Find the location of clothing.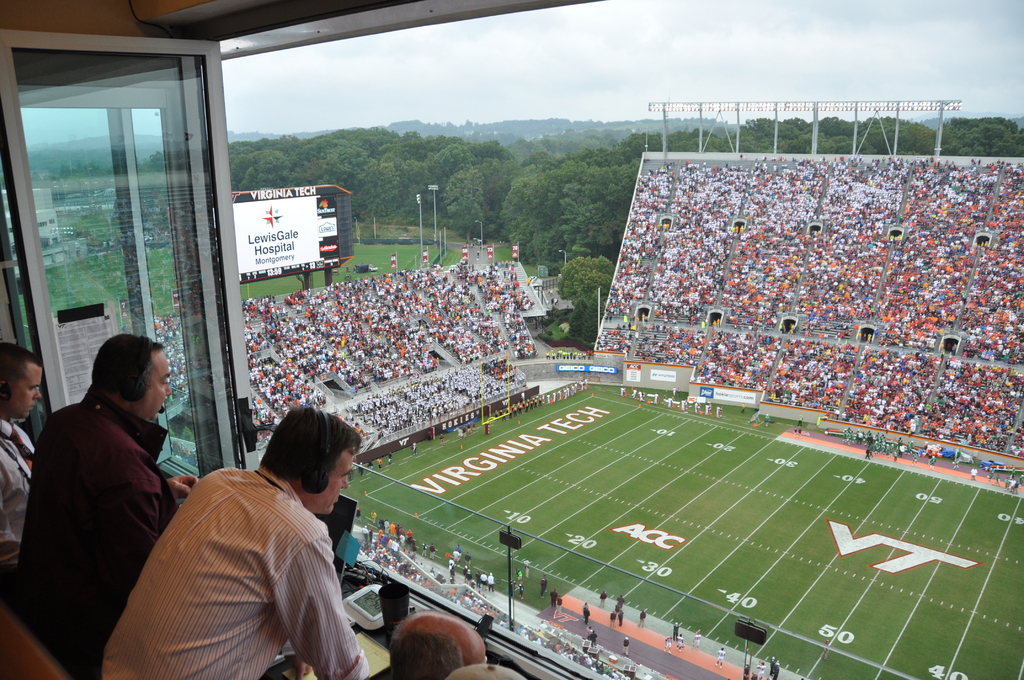
Location: bbox=[715, 649, 726, 661].
